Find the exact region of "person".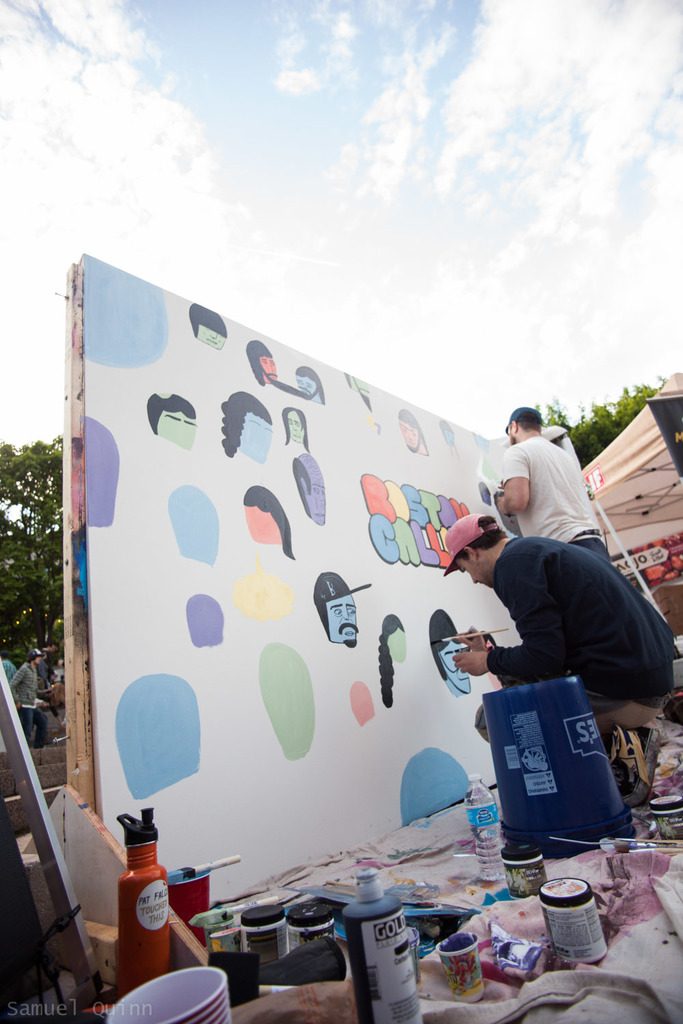
Exact region: [477, 403, 611, 567].
